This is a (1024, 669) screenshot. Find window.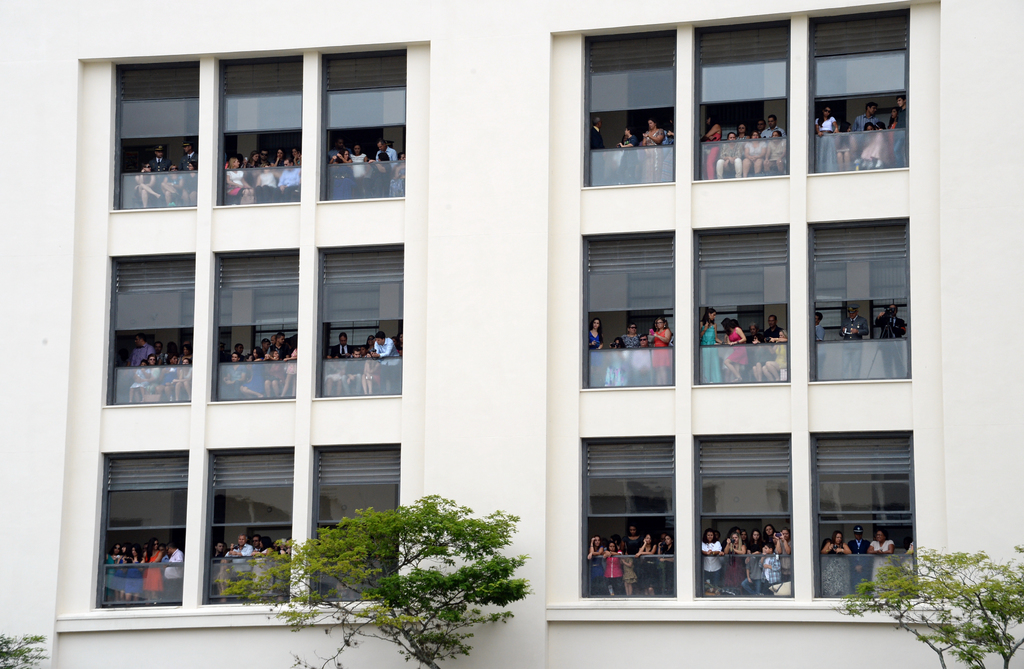
Bounding box: 316,241,404,398.
